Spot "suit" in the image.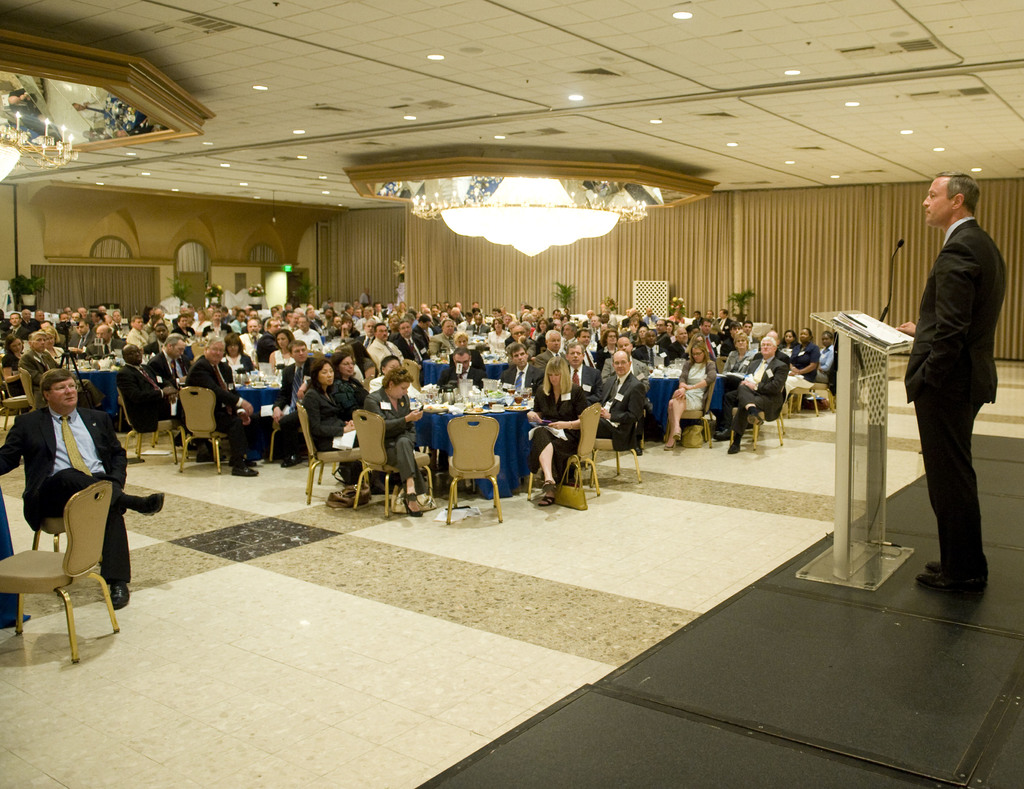
"suit" found at pyautogui.locateOnScreen(786, 340, 820, 382).
